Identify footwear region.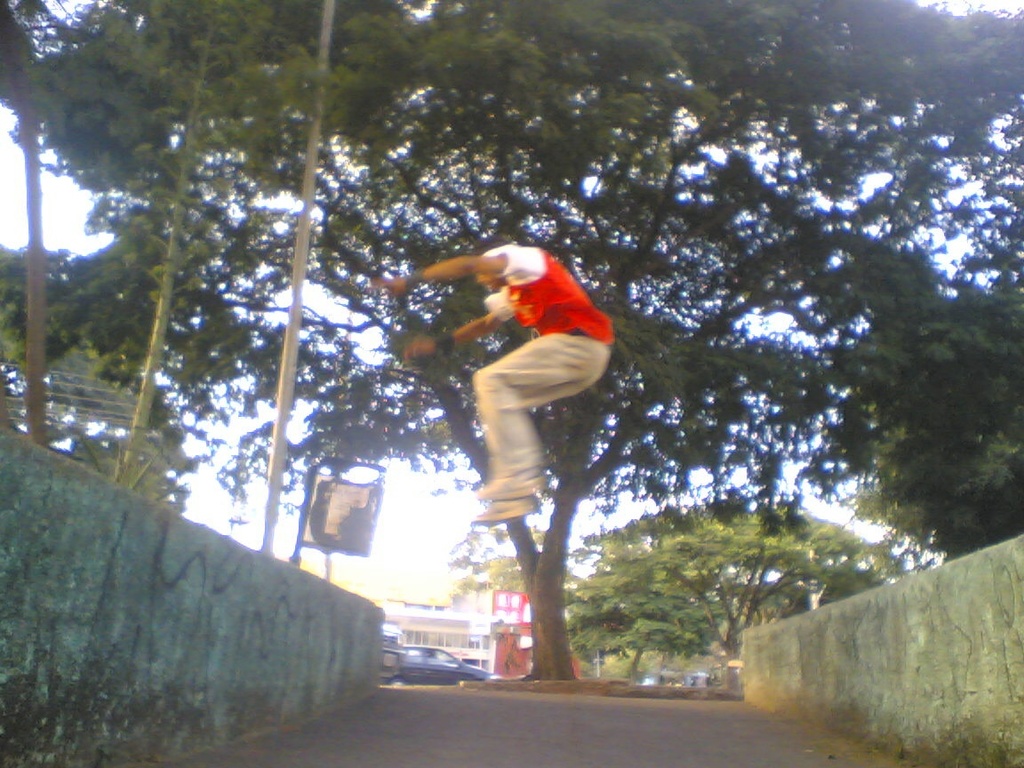
Region: rect(475, 493, 542, 524).
